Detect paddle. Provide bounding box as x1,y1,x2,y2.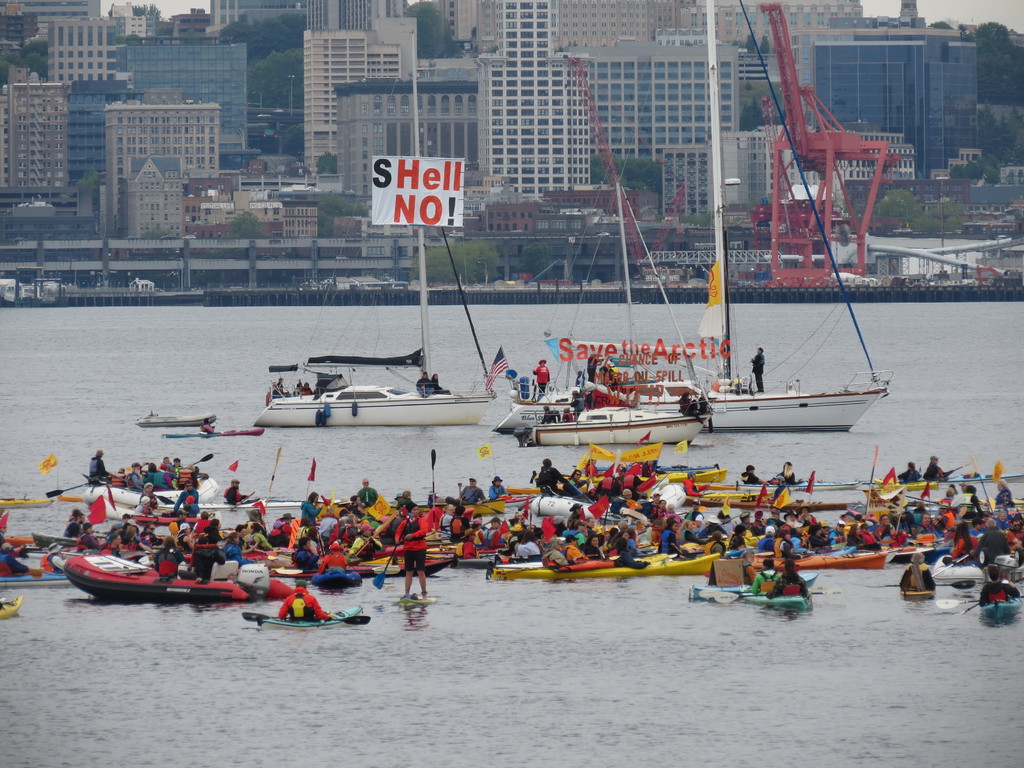
469,501,504,515.
